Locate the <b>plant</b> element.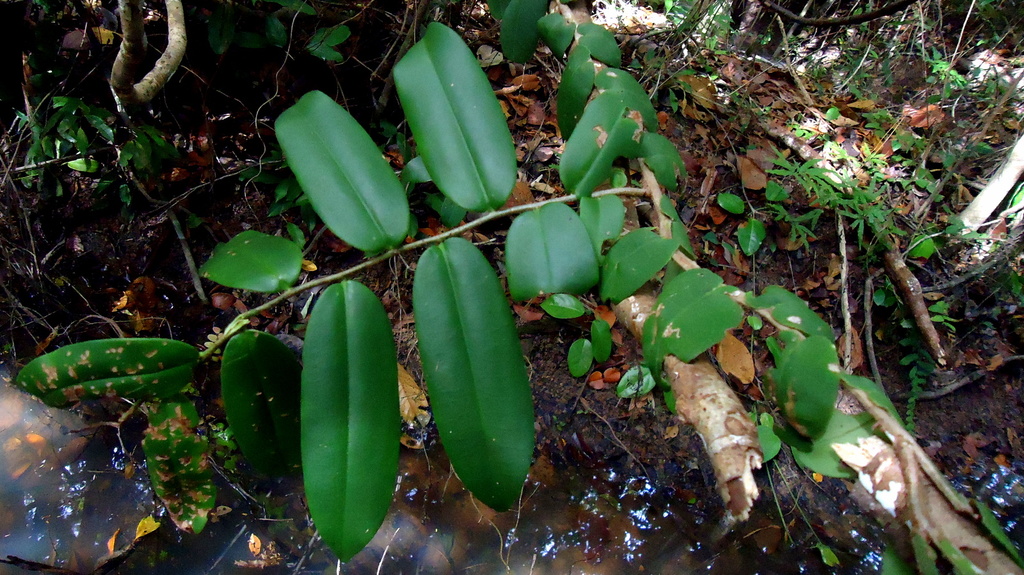
Element bbox: locate(967, 55, 1020, 98).
